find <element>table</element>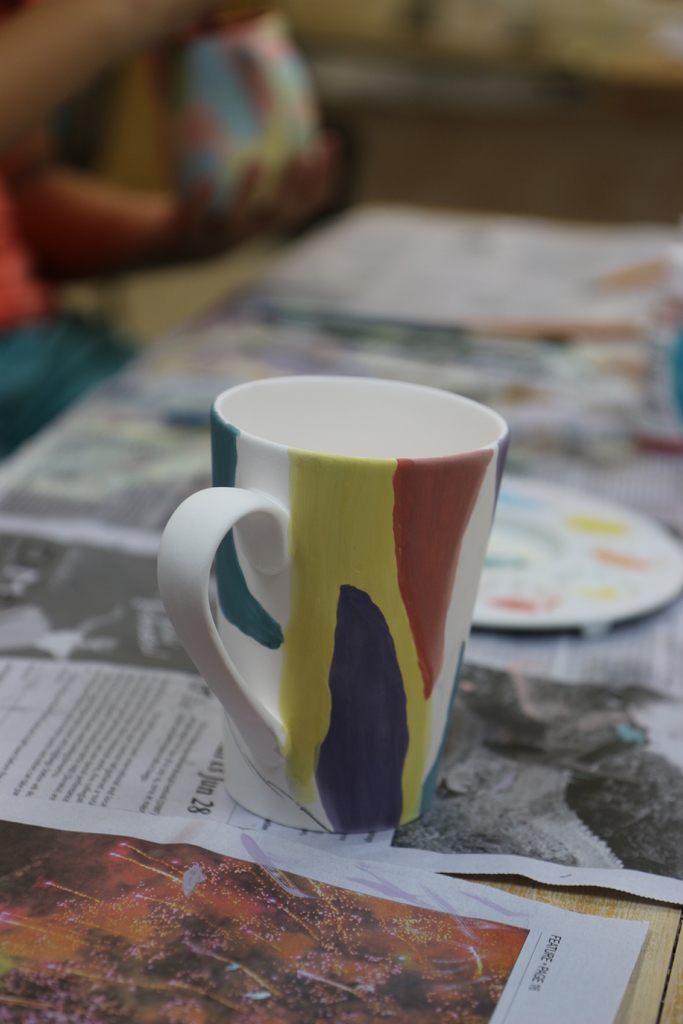
<box>0,198,682,1021</box>
